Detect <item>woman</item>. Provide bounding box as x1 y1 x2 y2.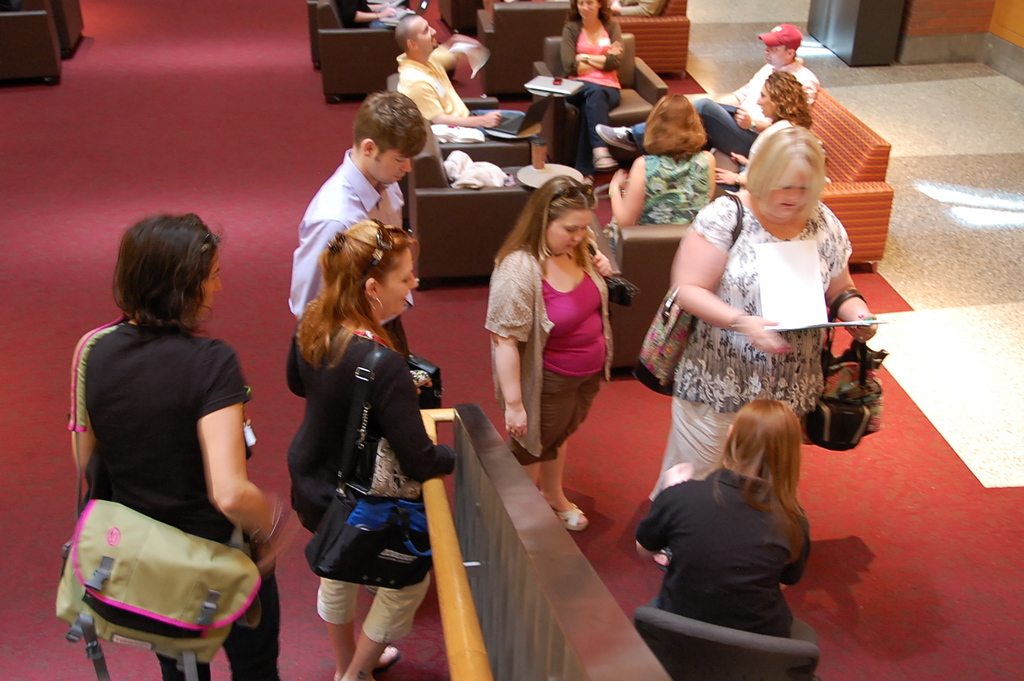
714 64 819 187.
